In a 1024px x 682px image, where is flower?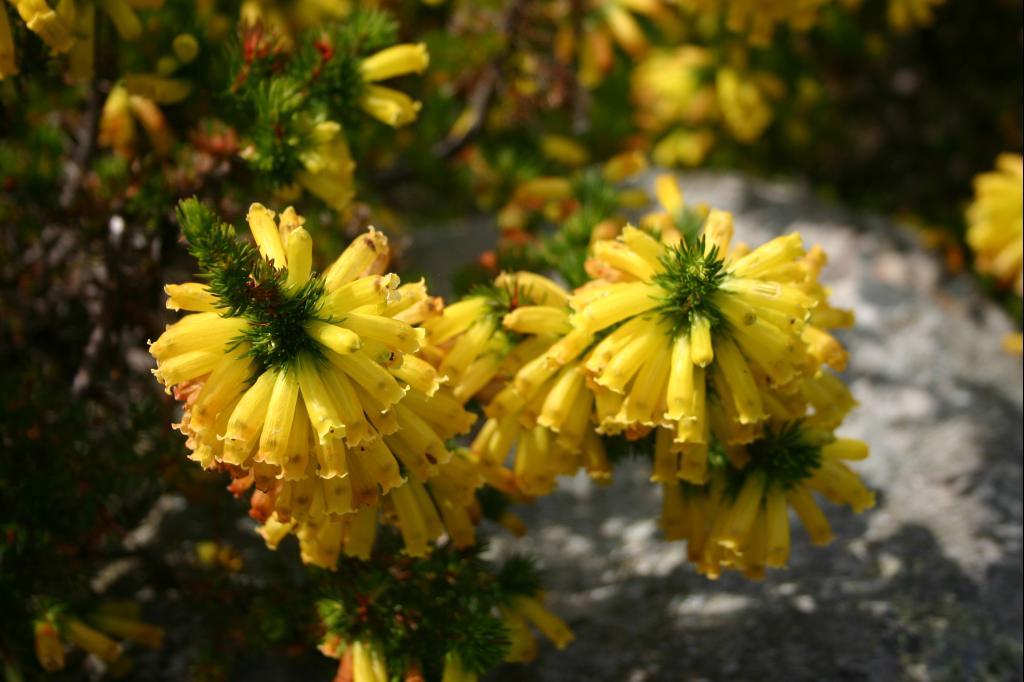
(260,298,493,553).
